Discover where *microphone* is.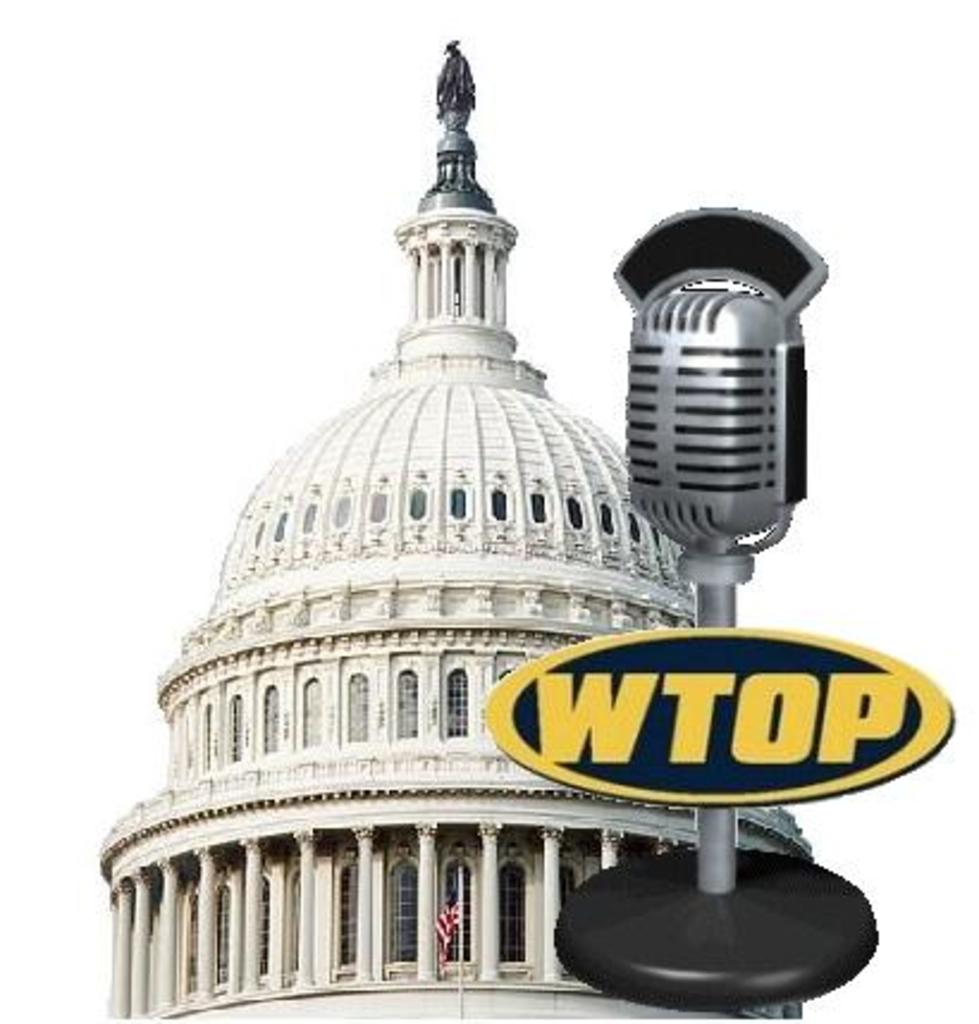
Discovered at bbox=[595, 201, 838, 659].
